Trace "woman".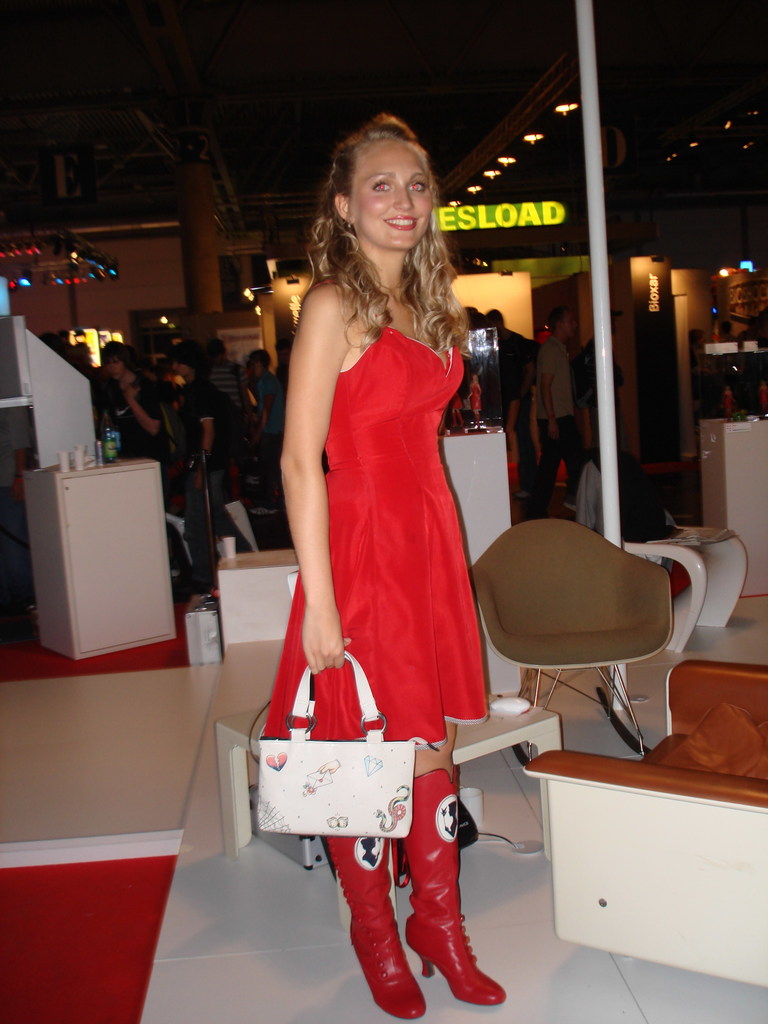
Traced to 108/337/170/493.
